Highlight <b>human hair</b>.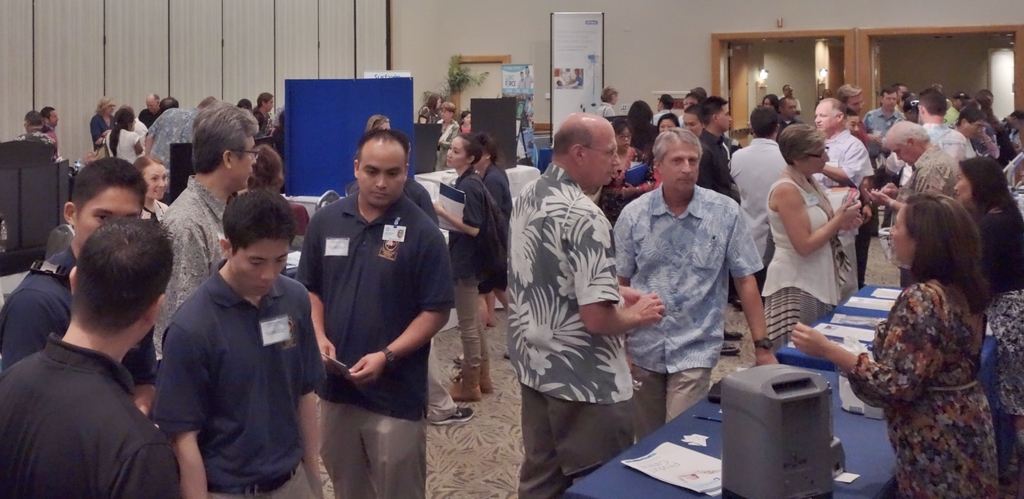
Highlighted region: (952, 92, 971, 102).
